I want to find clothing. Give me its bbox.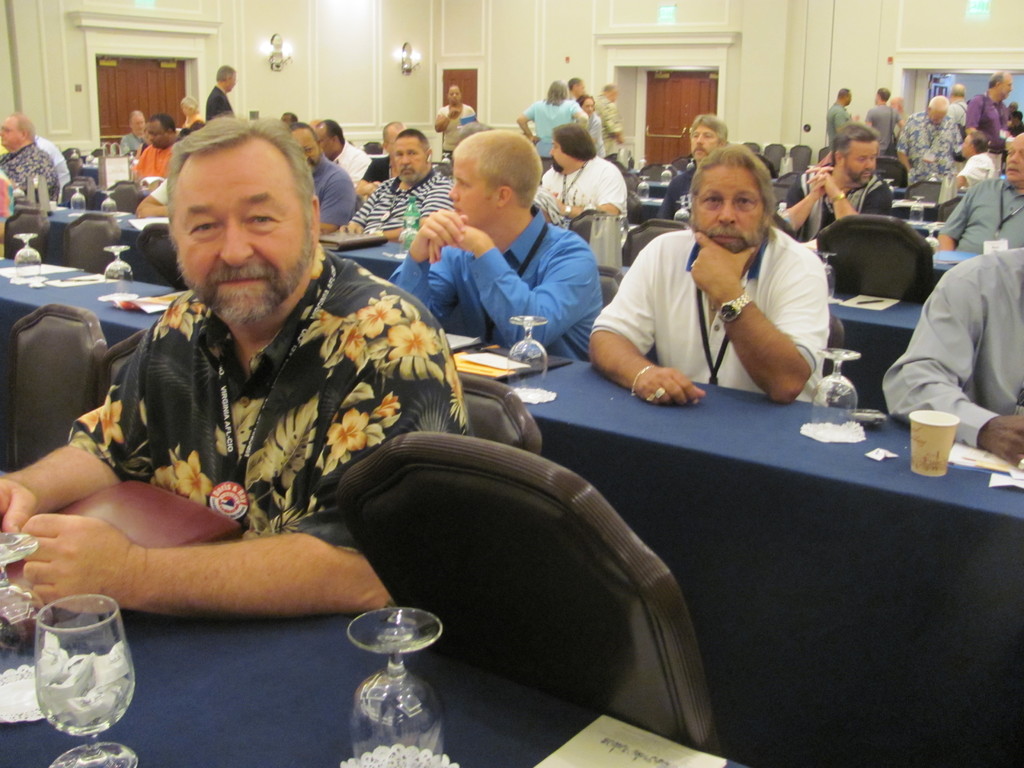
bbox(592, 86, 617, 154).
